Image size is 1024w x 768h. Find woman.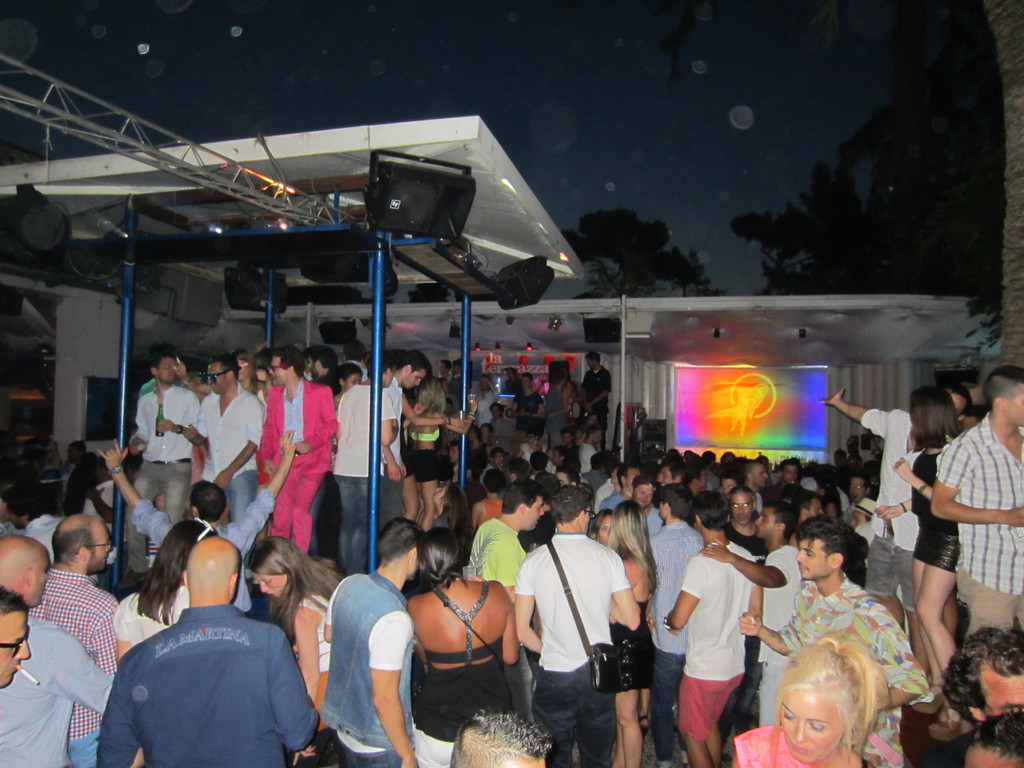
327, 361, 358, 474.
